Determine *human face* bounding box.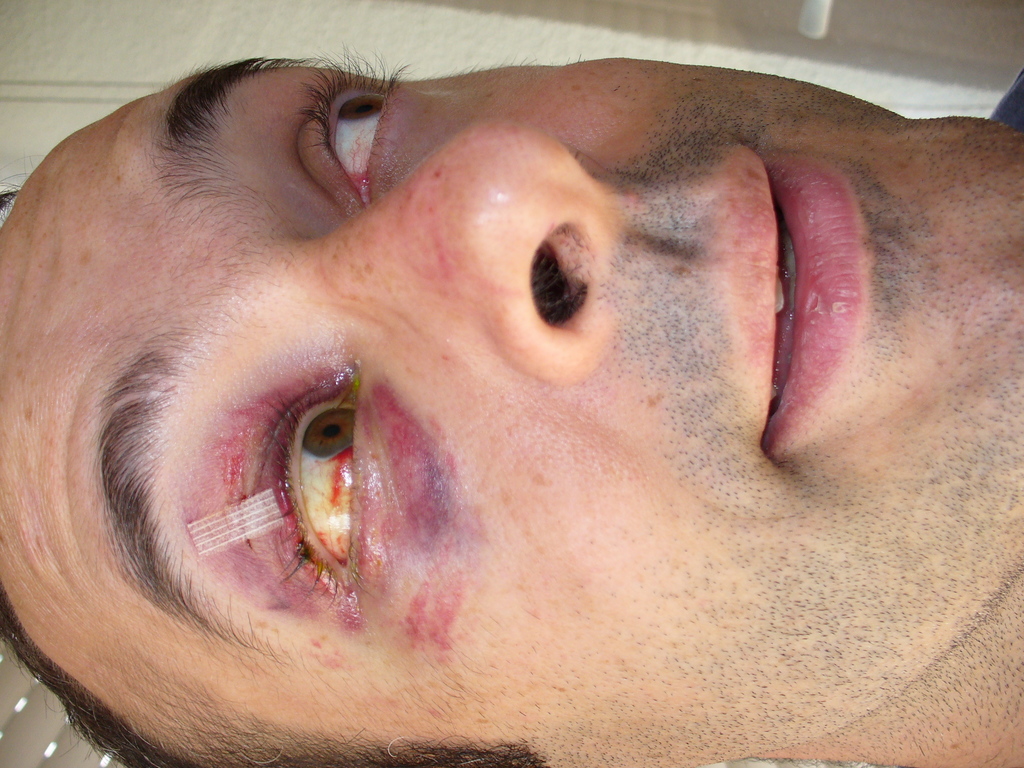
Determined: {"left": 1, "top": 54, "right": 1023, "bottom": 766}.
